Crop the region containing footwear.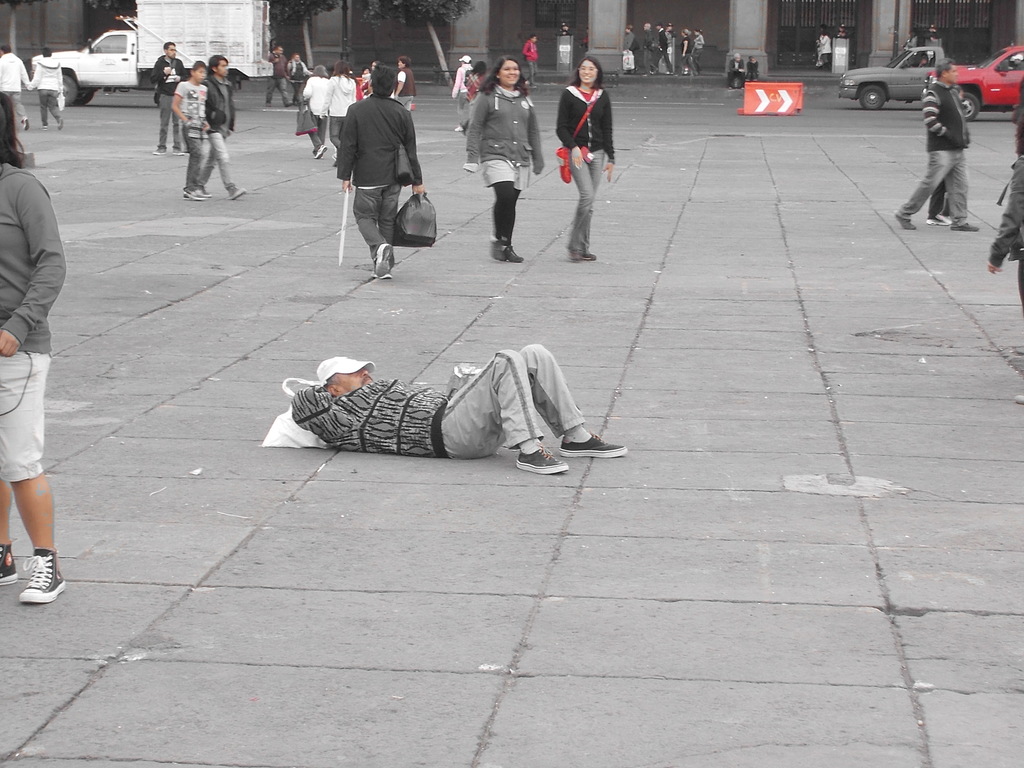
Crop region: bbox=(374, 271, 390, 284).
